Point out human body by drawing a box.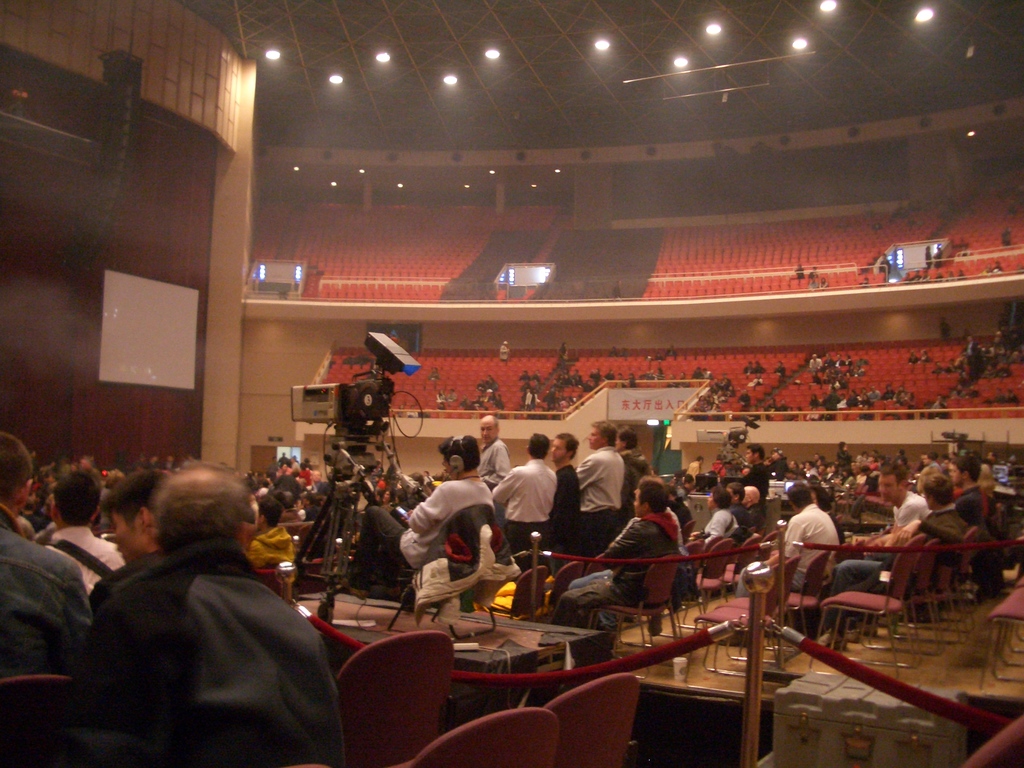
bbox(547, 465, 584, 545).
